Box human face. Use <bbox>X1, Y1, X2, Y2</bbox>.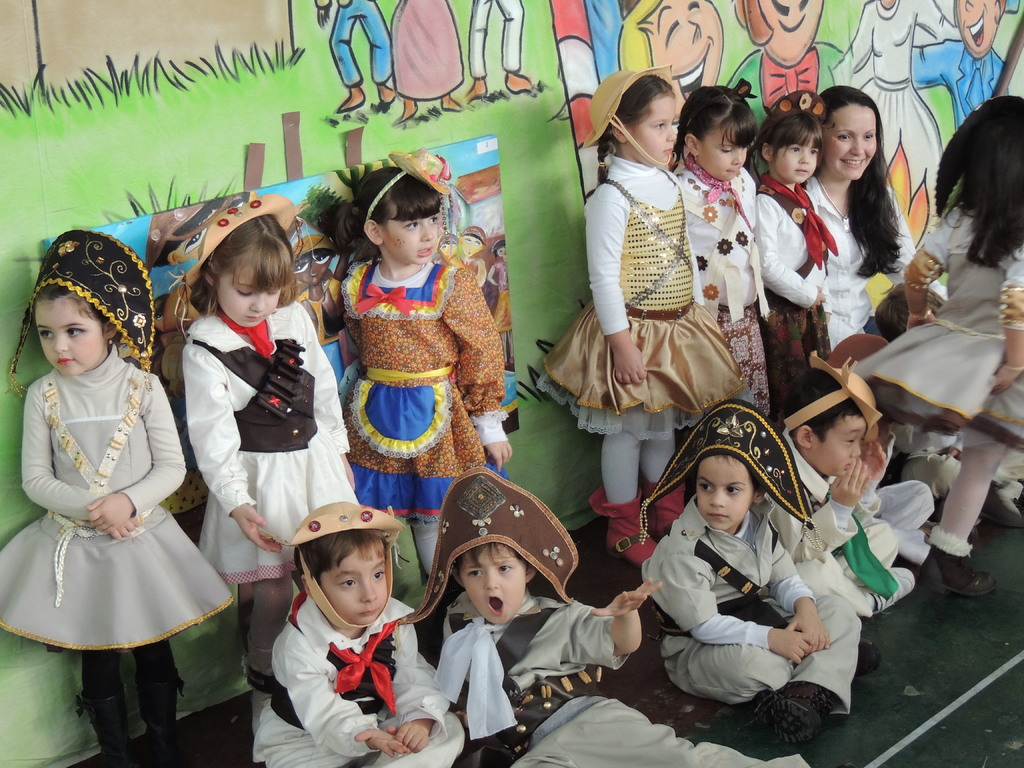
<bbox>385, 220, 438, 266</bbox>.
